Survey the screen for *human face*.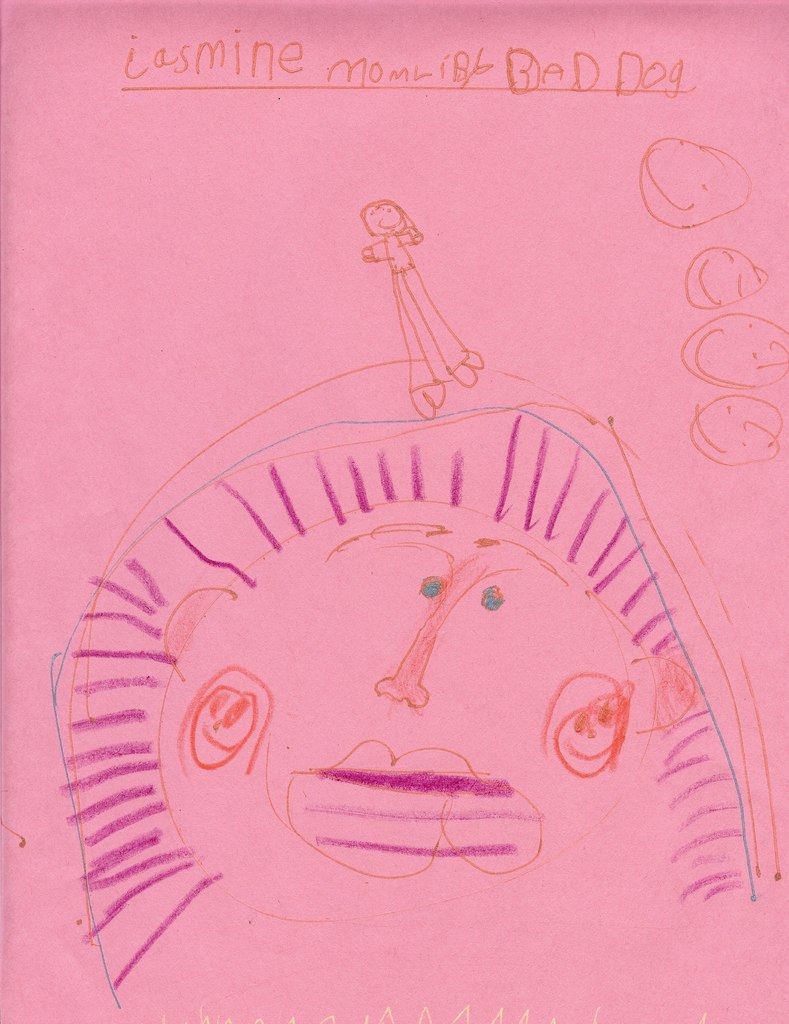
Survey found: 367/204/405/237.
